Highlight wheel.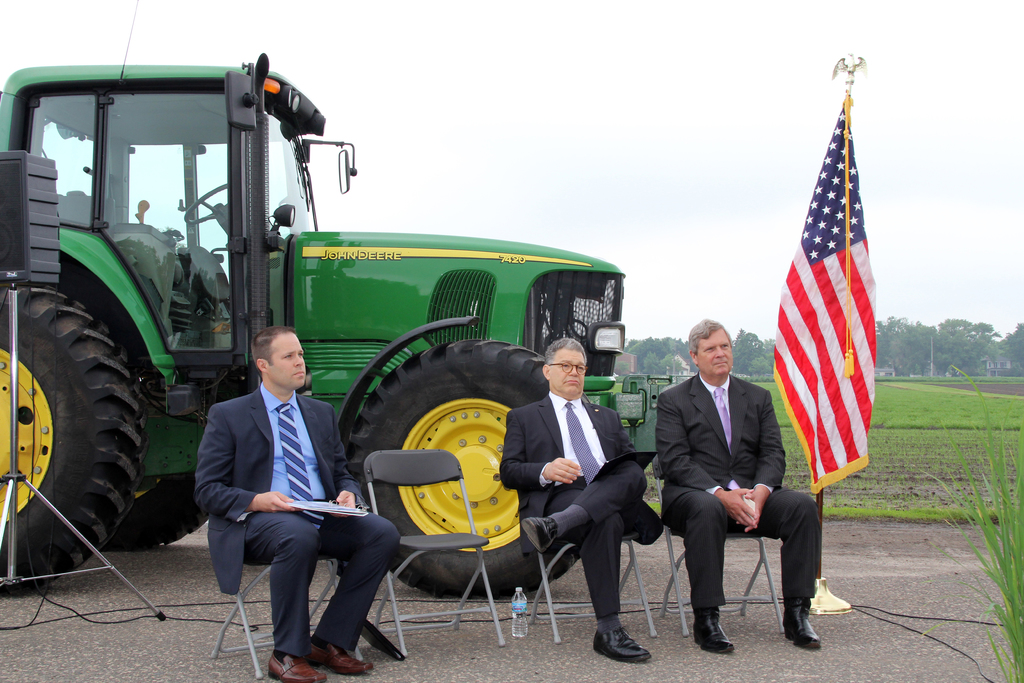
Highlighted region: 99,471,211,551.
